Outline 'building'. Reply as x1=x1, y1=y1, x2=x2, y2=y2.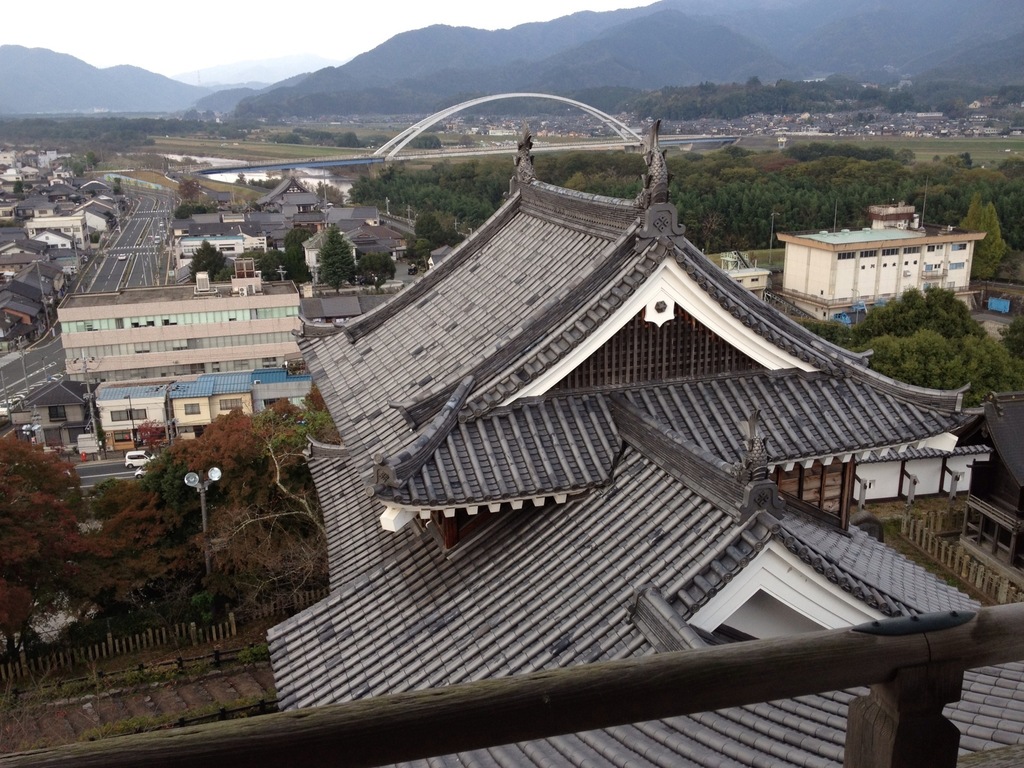
x1=260, y1=137, x2=1023, y2=767.
